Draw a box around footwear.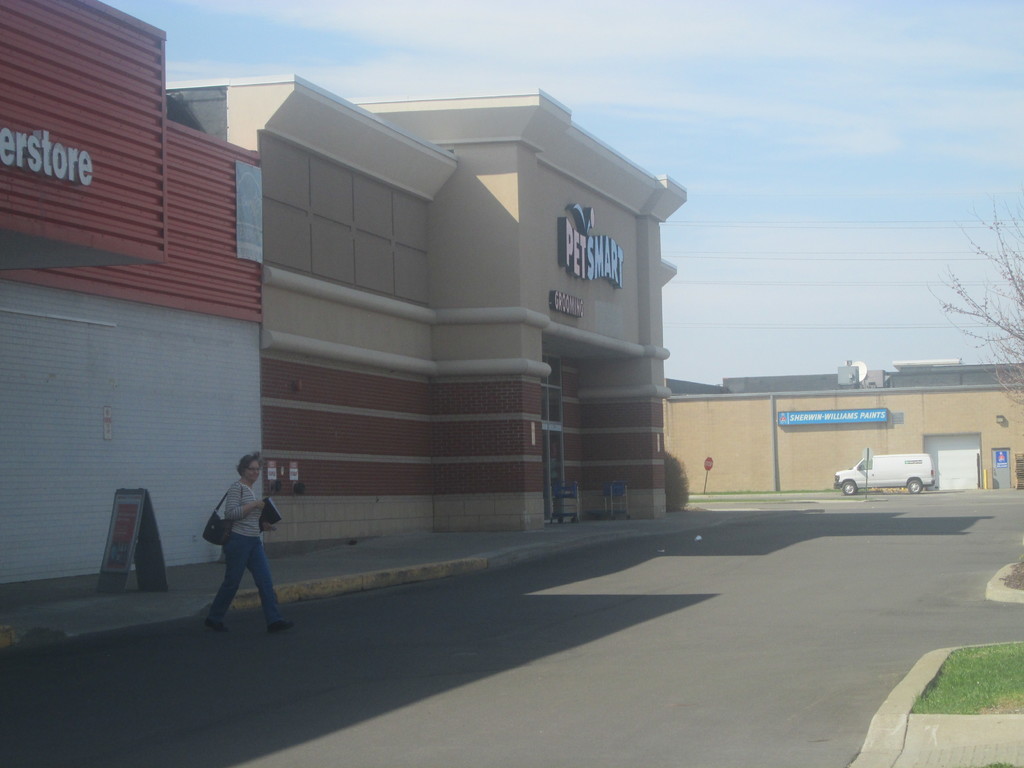
BBox(267, 620, 295, 636).
